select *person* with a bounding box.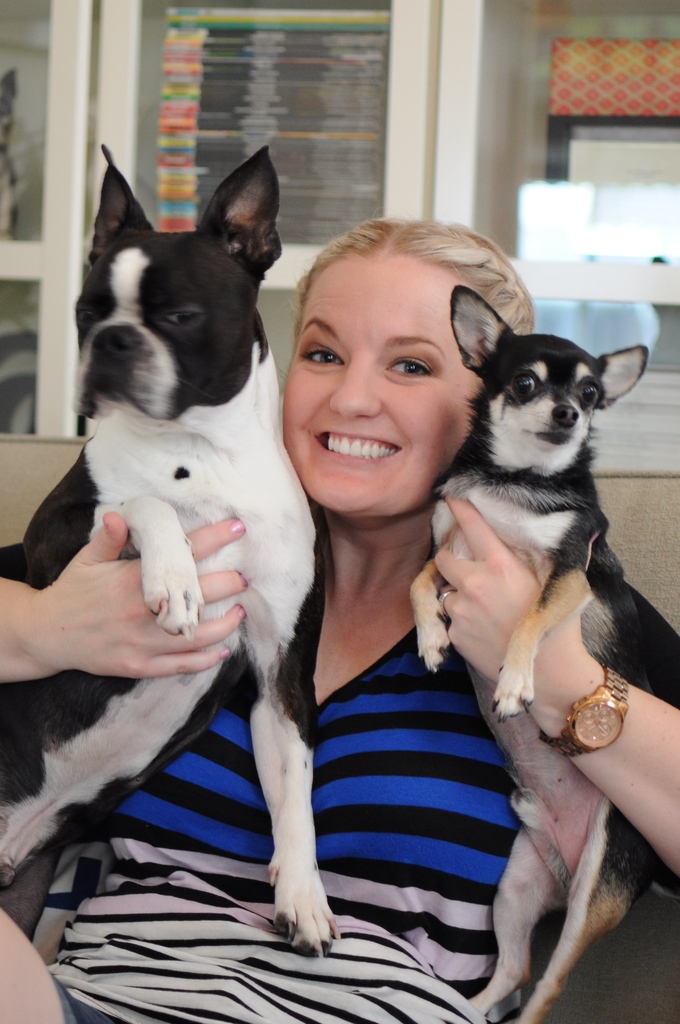
detection(0, 200, 678, 1021).
